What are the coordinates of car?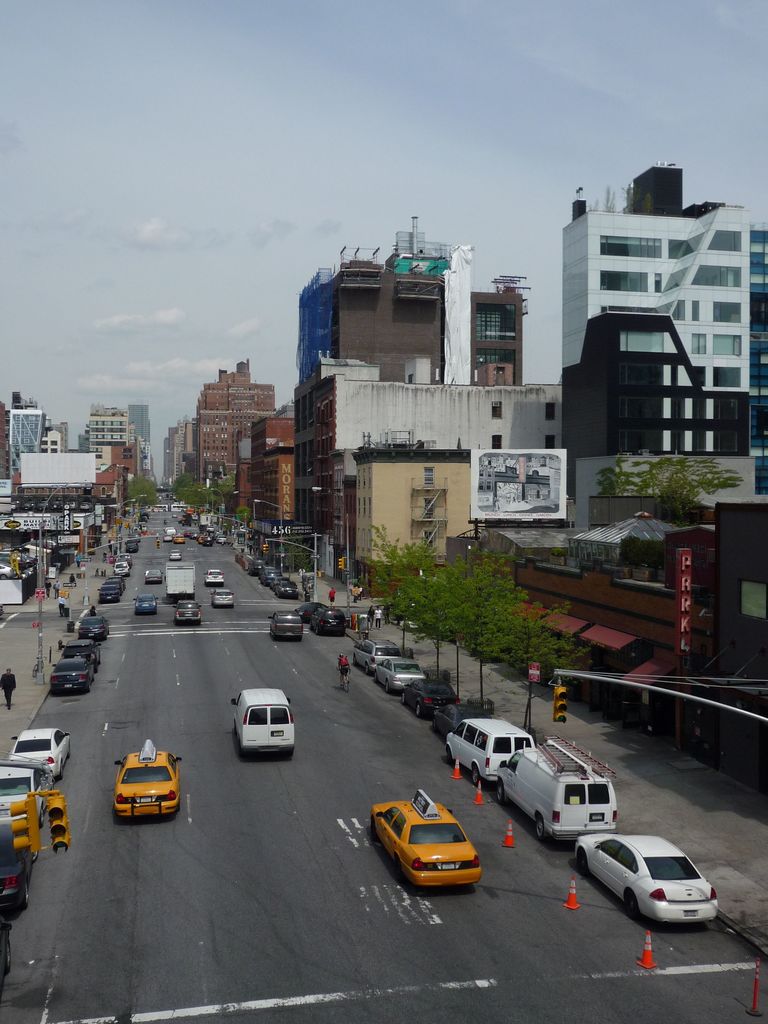
<region>571, 832, 743, 931</region>.
